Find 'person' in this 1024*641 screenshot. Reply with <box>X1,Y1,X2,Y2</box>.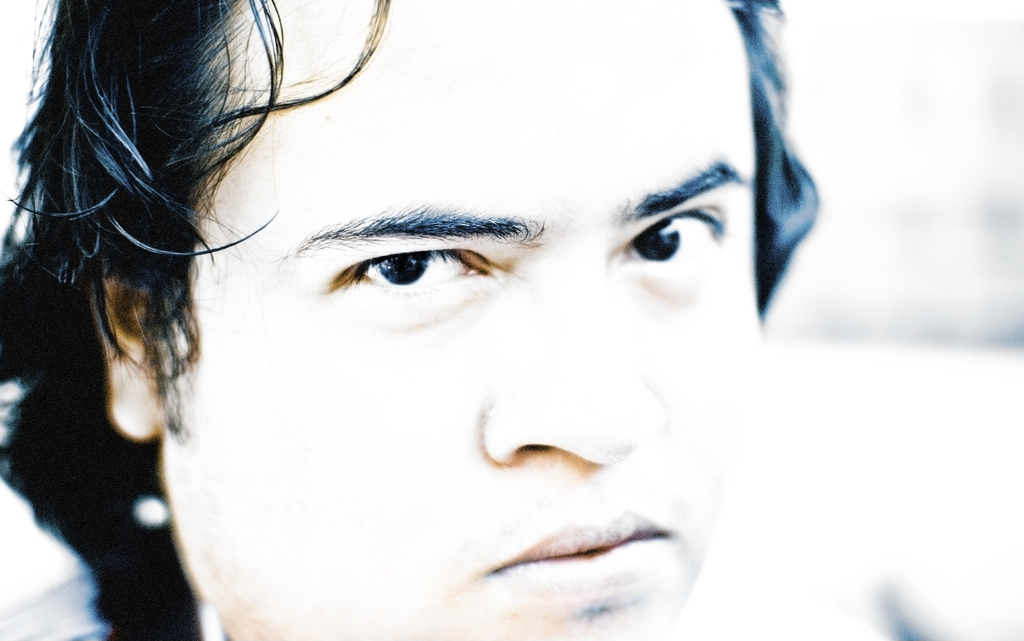
<box>12,16,821,640</box>.
